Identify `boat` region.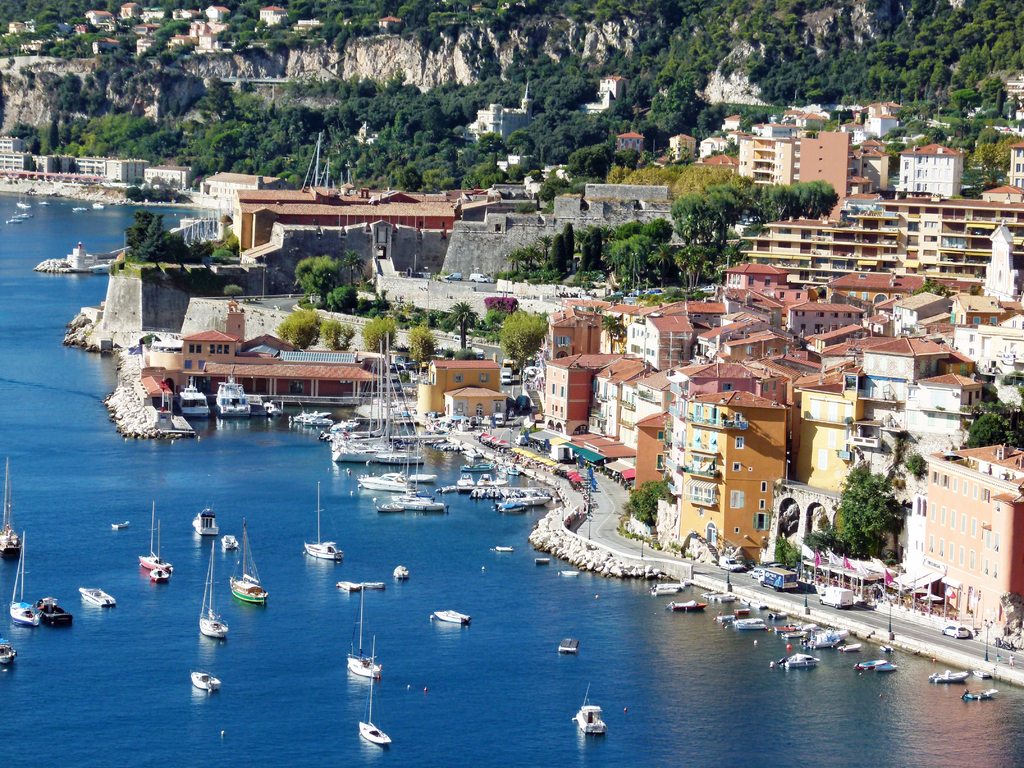
Region: {"x1": 174, "y1": 372, "x2": 211, "y2": 413}.
